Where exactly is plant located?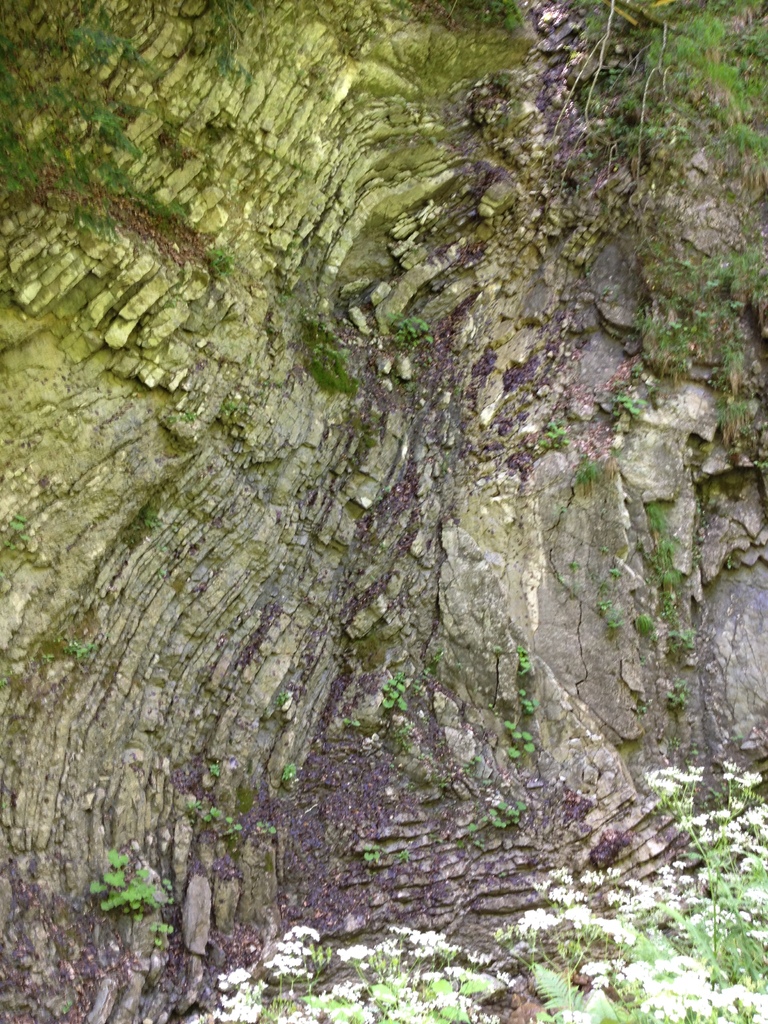
Its bounding box is bbox=[499, 112, 508, 124].
